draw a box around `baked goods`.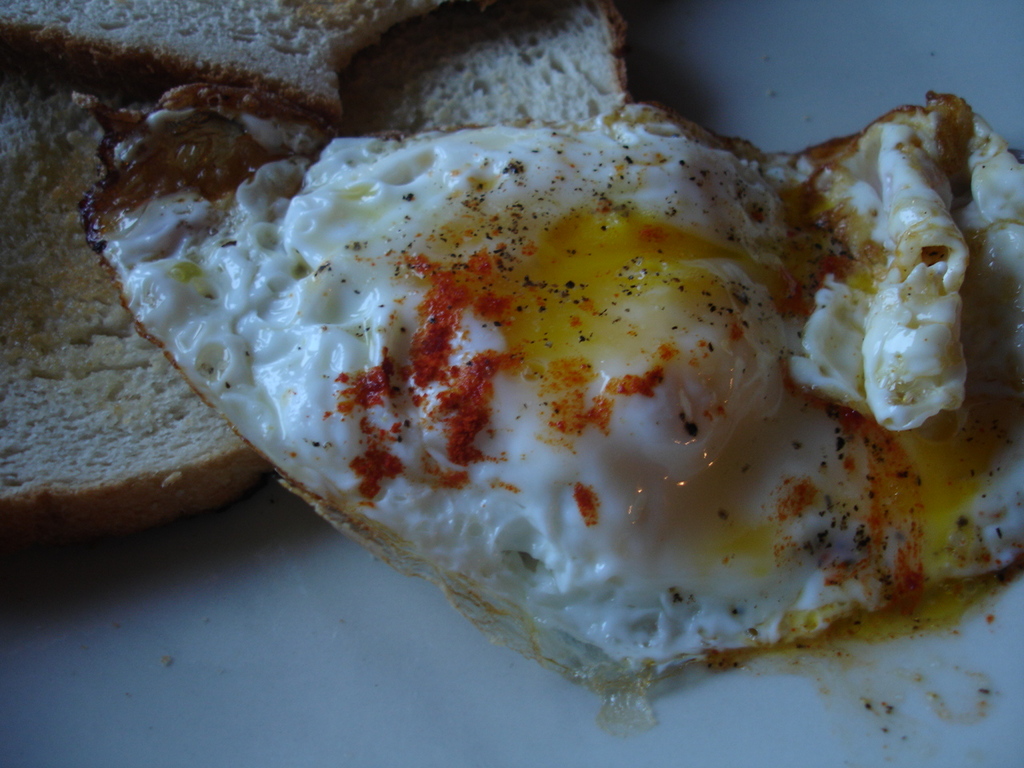
left=0, top=0, right=457, bottom=110.
